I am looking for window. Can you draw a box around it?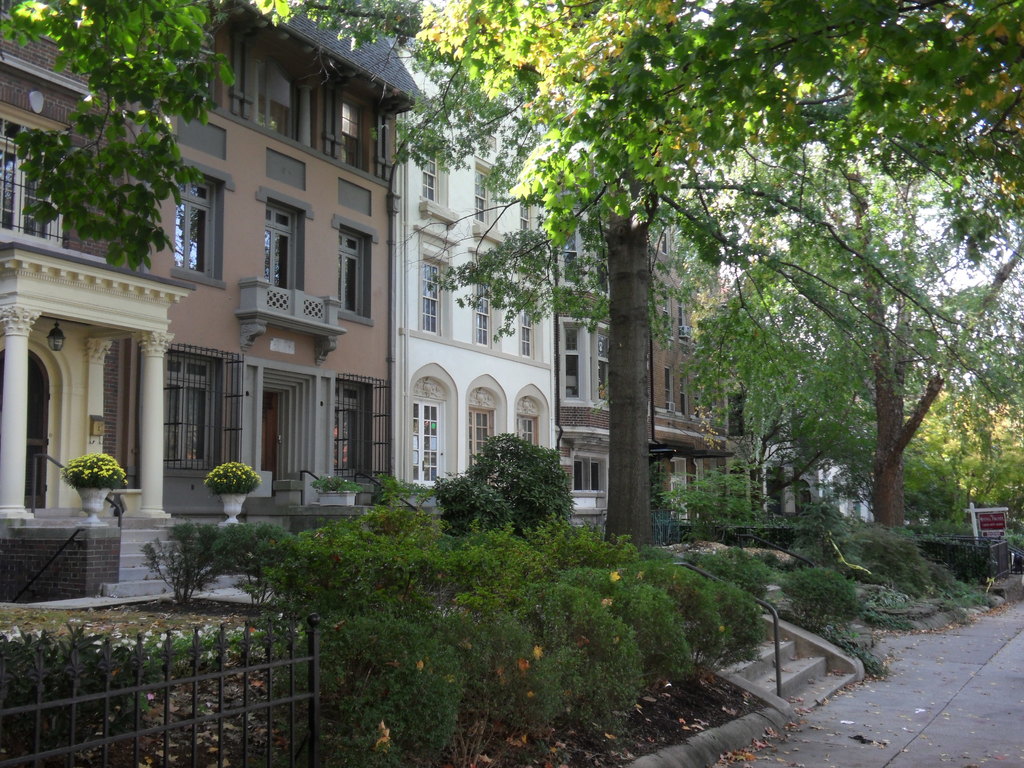
Sure, the bounding box is region(472, 127, 494, 150).
